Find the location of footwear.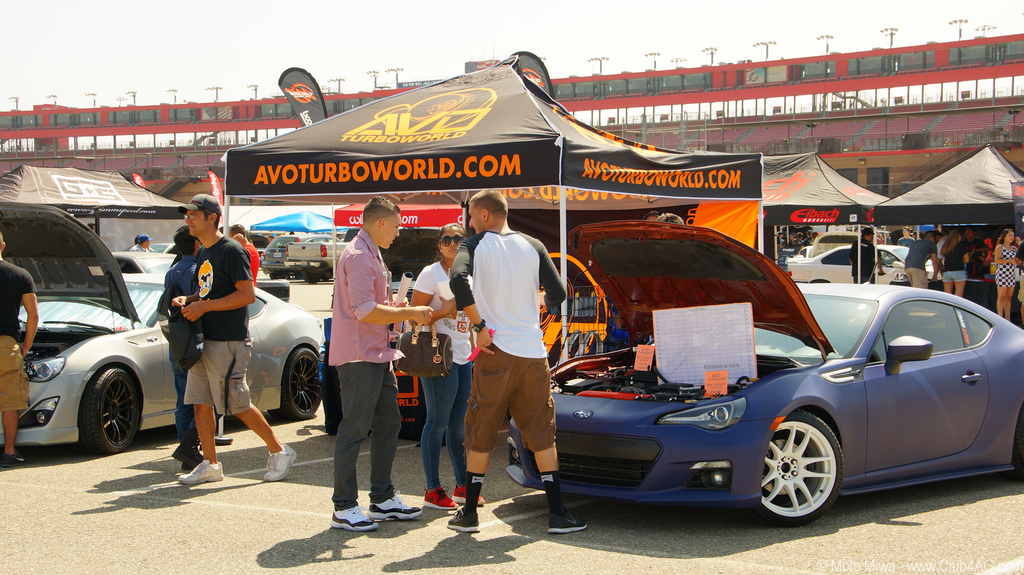
Location: x1=545, y1=516, x2=592, y2=536.
